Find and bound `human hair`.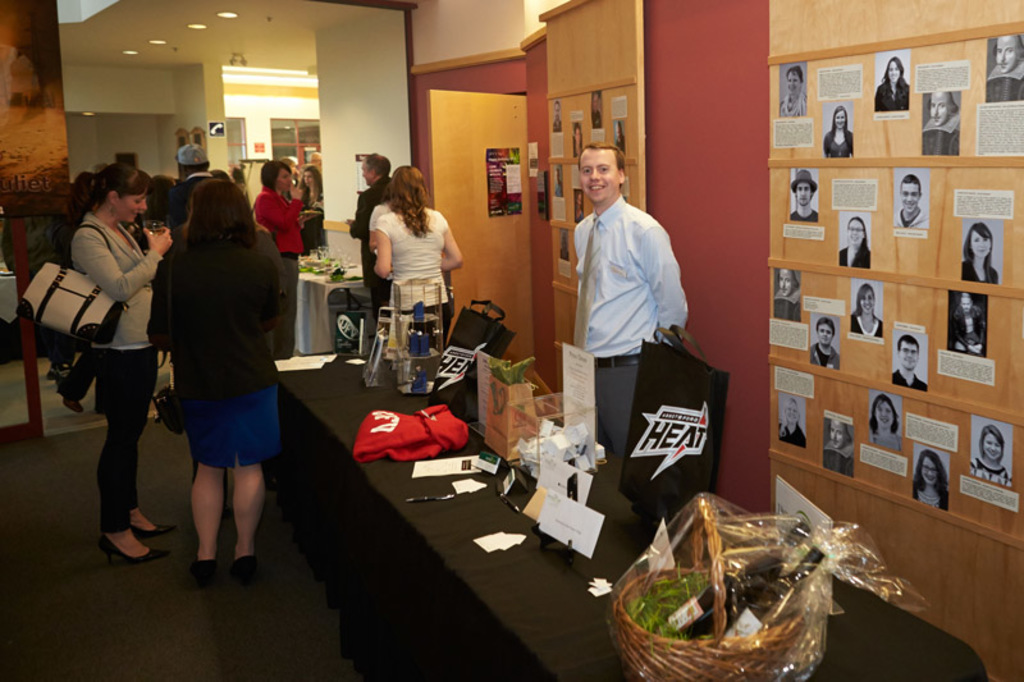
Bound: <box>831,105,847,137</box>.
